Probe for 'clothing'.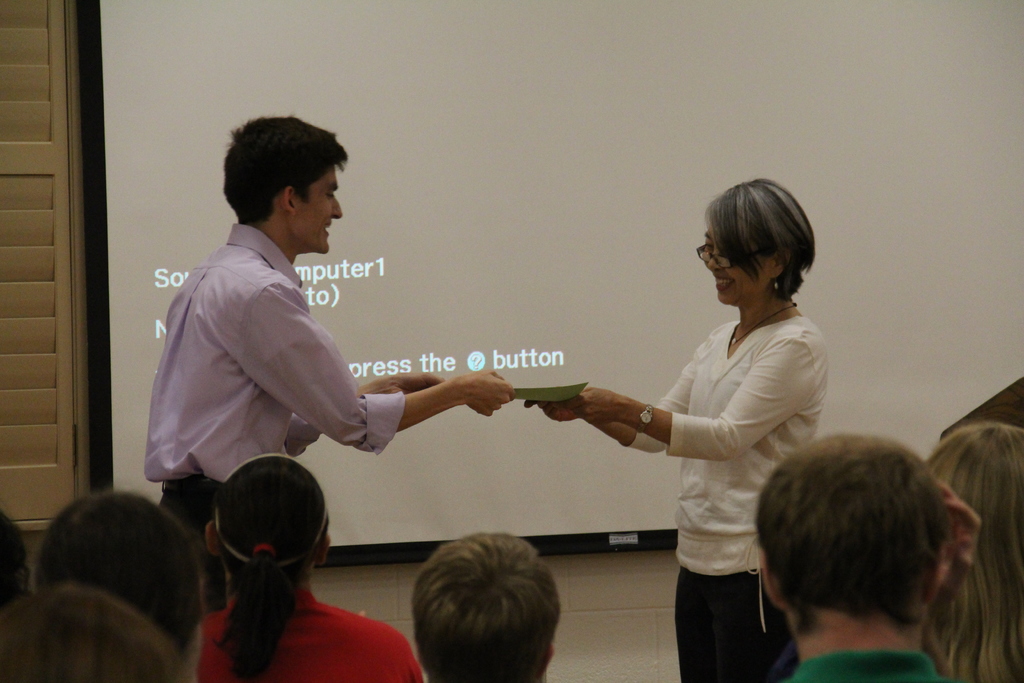
Probe result: [left=140, top=197, right=450, bottom=518].
